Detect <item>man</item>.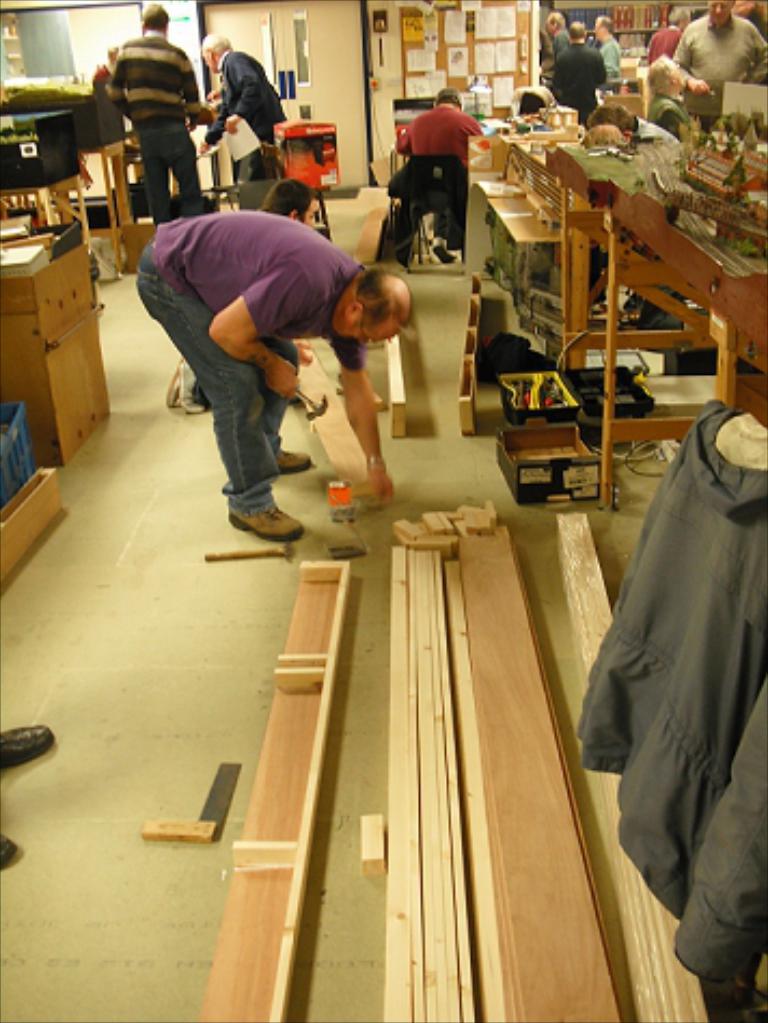
Detected at {"x1": 649, "y1": 52, "x2": 695, "y2": 136}.
